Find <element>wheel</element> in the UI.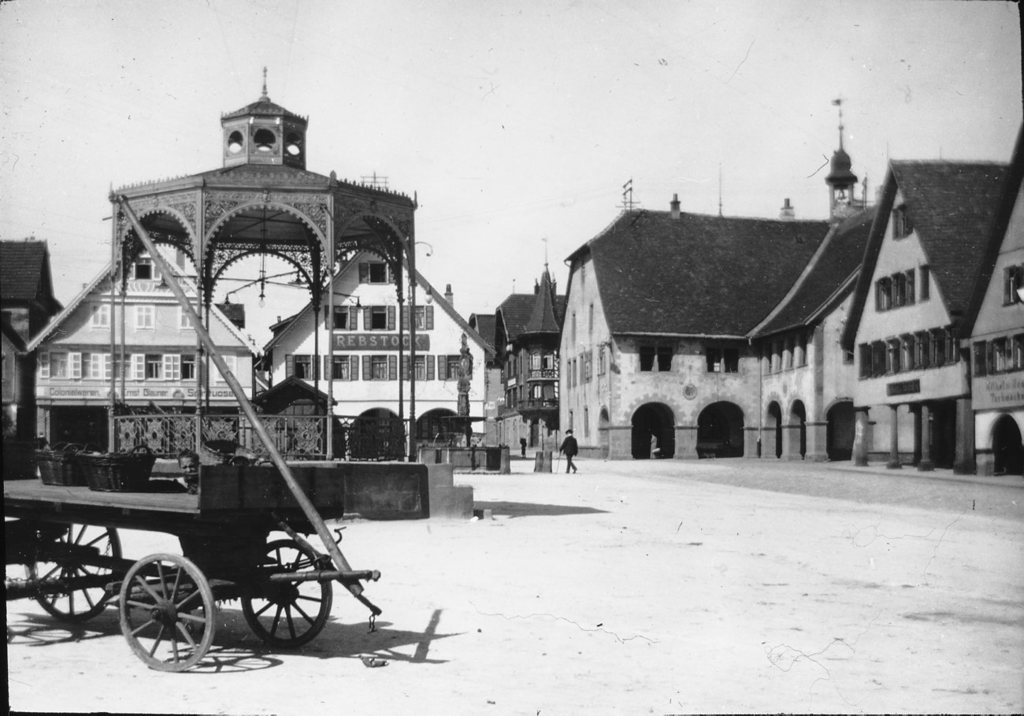
UI element at 110:563:200:669.
